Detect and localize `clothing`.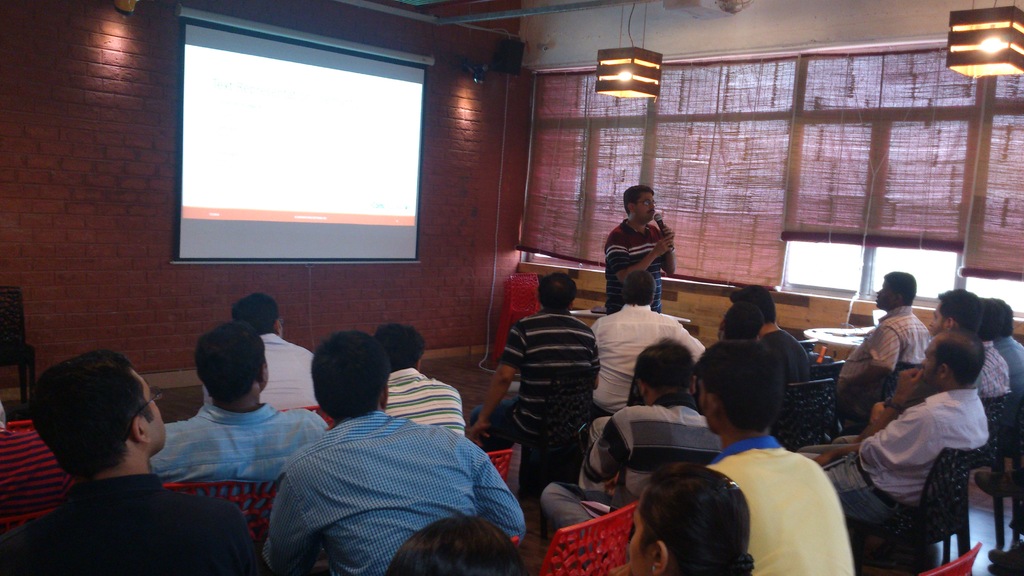
Localized at bbox(835, 388, 992, 543).
